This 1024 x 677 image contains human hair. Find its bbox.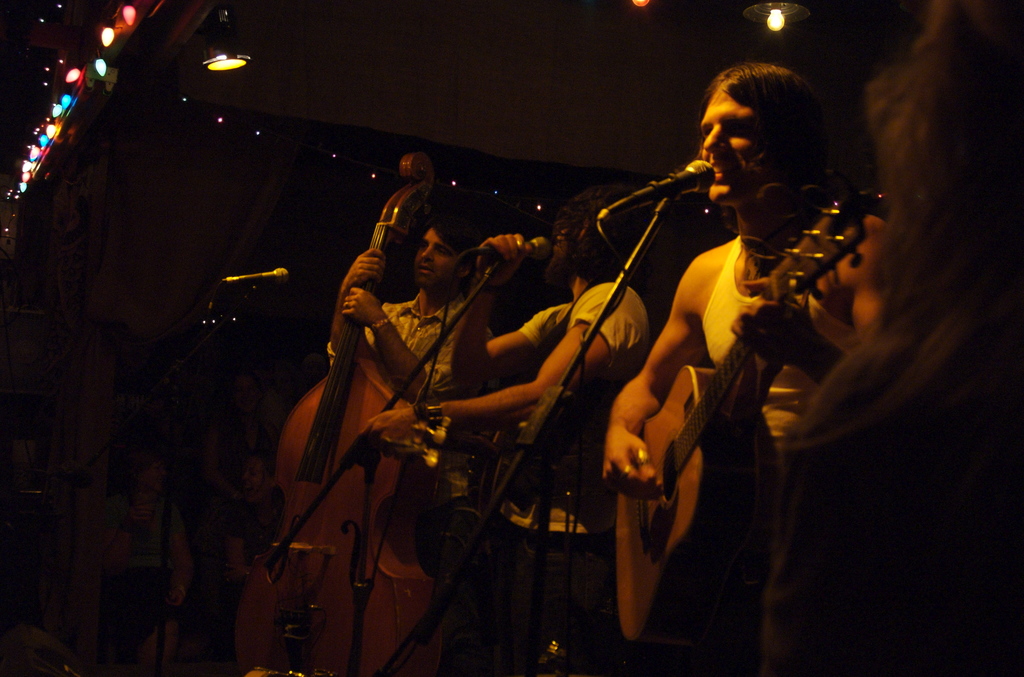
785/0/1023/452.
